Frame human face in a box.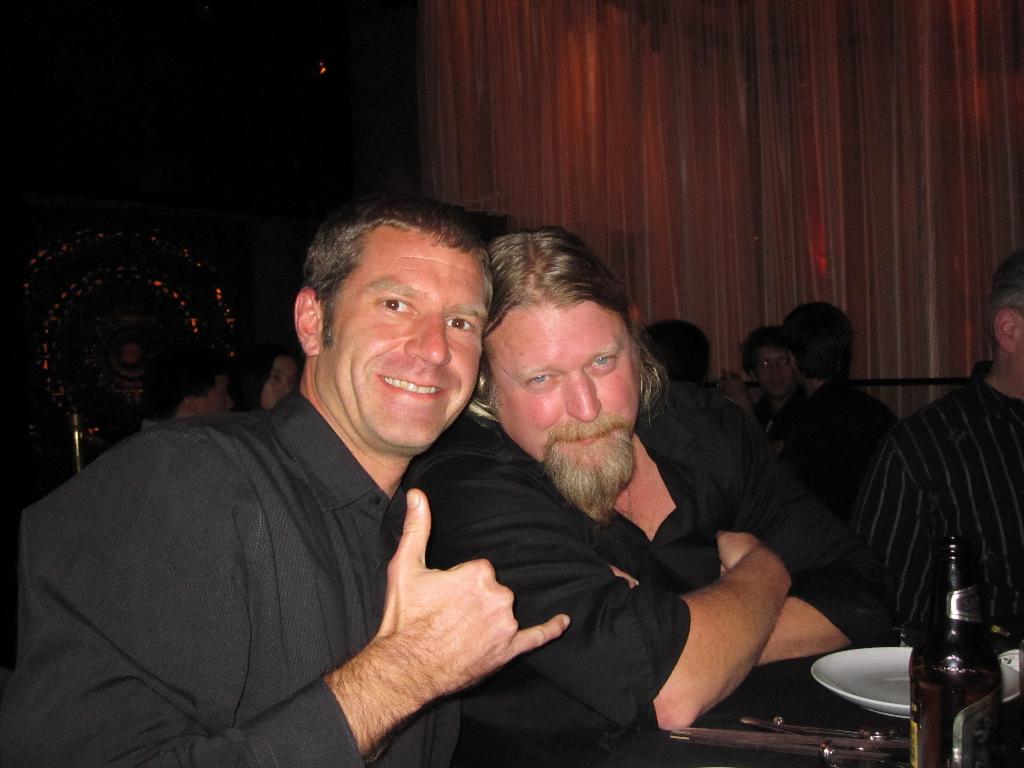
488 298 643 484.
